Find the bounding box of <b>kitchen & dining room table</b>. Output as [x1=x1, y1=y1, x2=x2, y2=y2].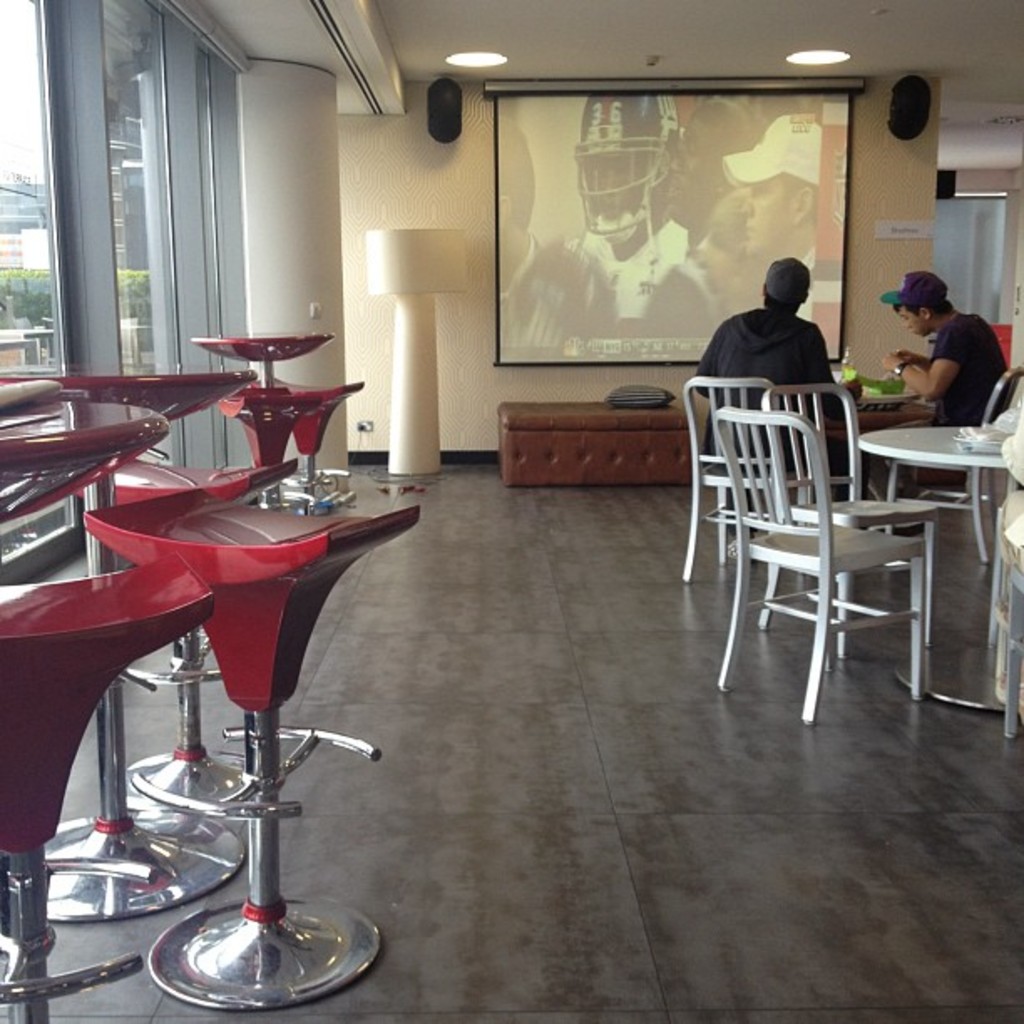
[x1=709, y1=381, x2=1022, y2=735].
